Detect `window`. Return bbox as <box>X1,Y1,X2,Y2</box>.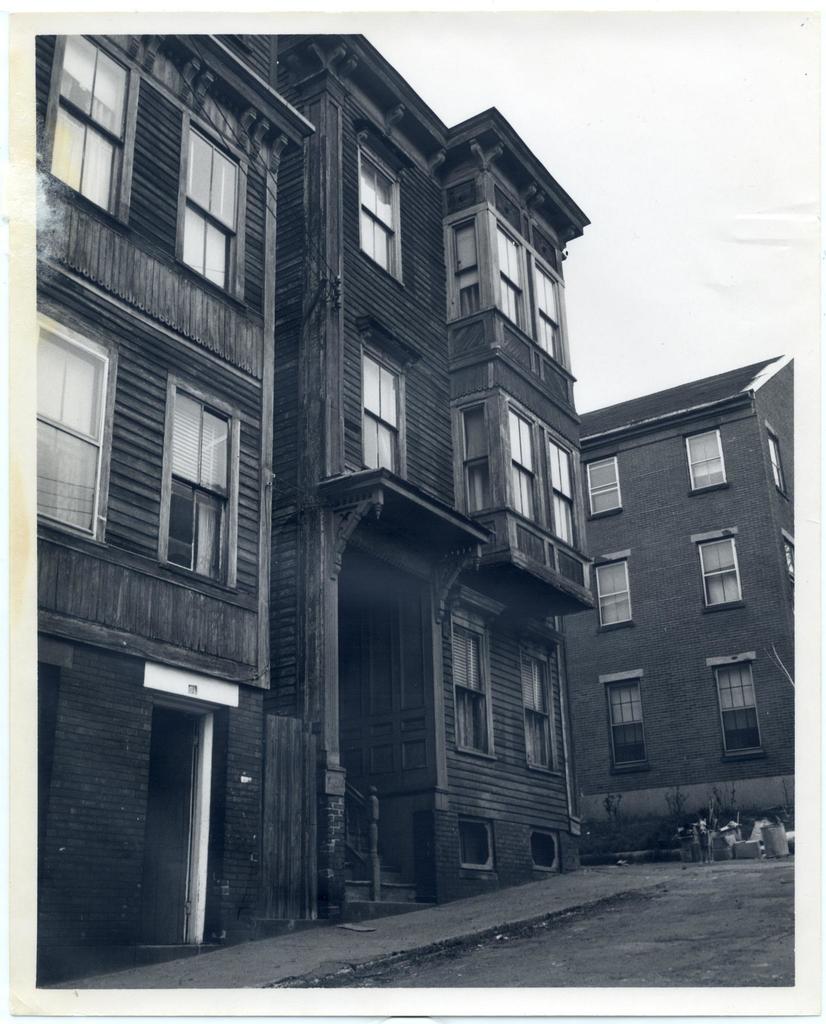
<box>699,531,750,612</box>.
